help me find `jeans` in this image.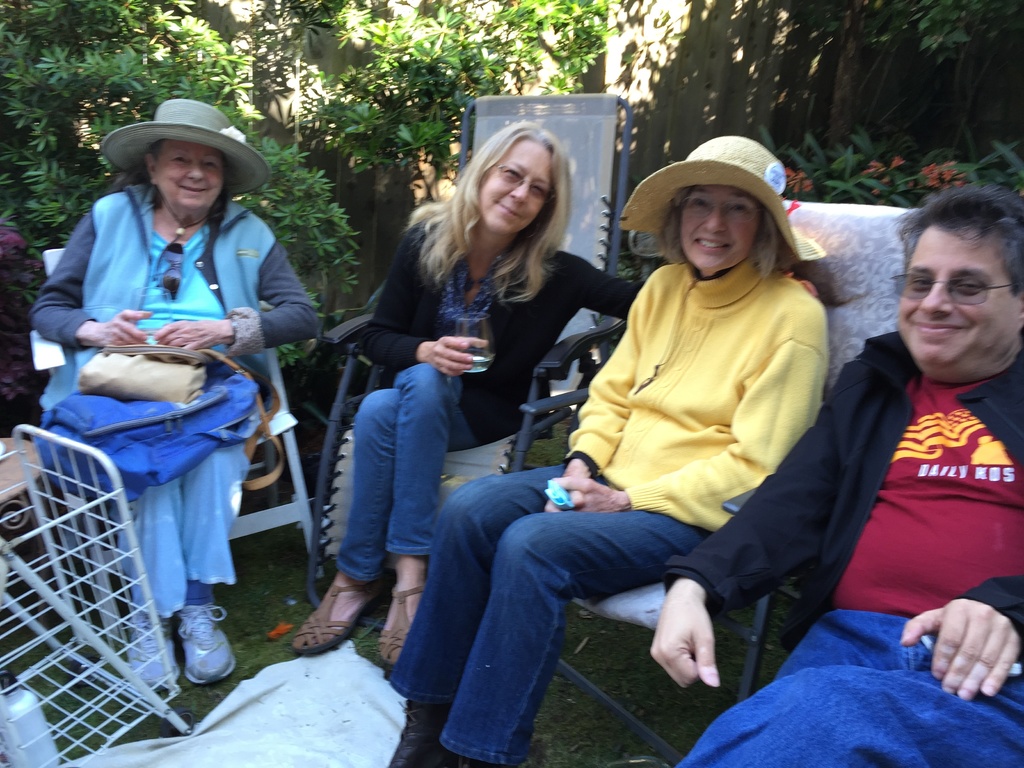
Found it: {"left": 317, "top": 387, "right": 479, "bottom": 601}.
